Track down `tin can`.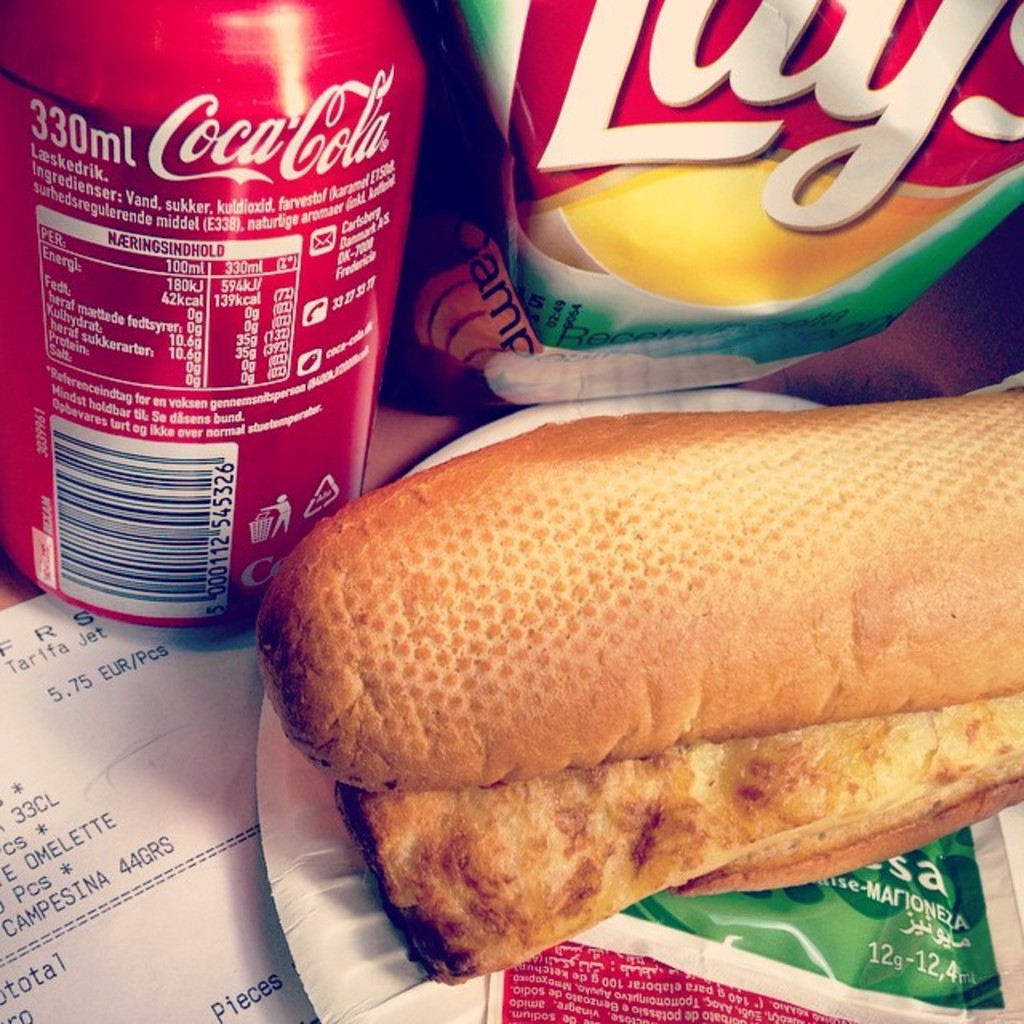
Tracked to 0, 0, 430, 624.
